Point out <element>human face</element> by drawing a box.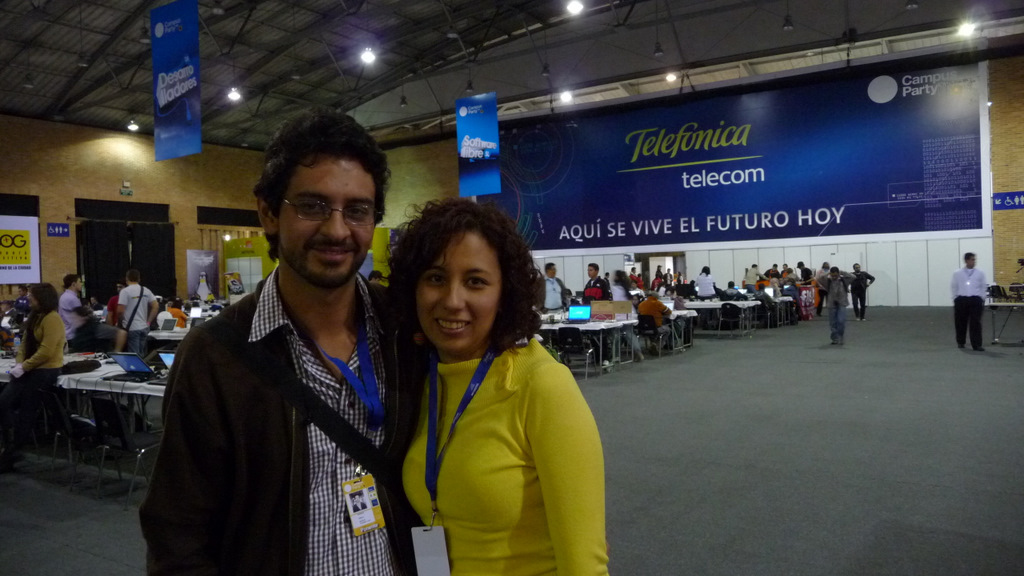
l=279, t=163, r=376, b=293.
